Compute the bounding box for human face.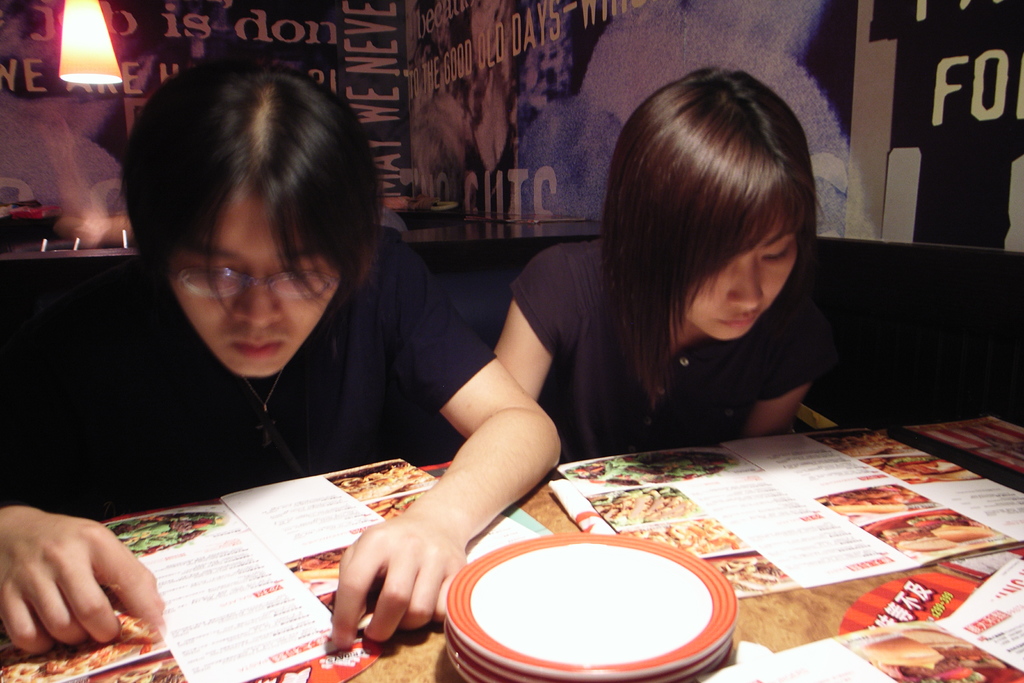
bbox(169, 204, 339, 378).
